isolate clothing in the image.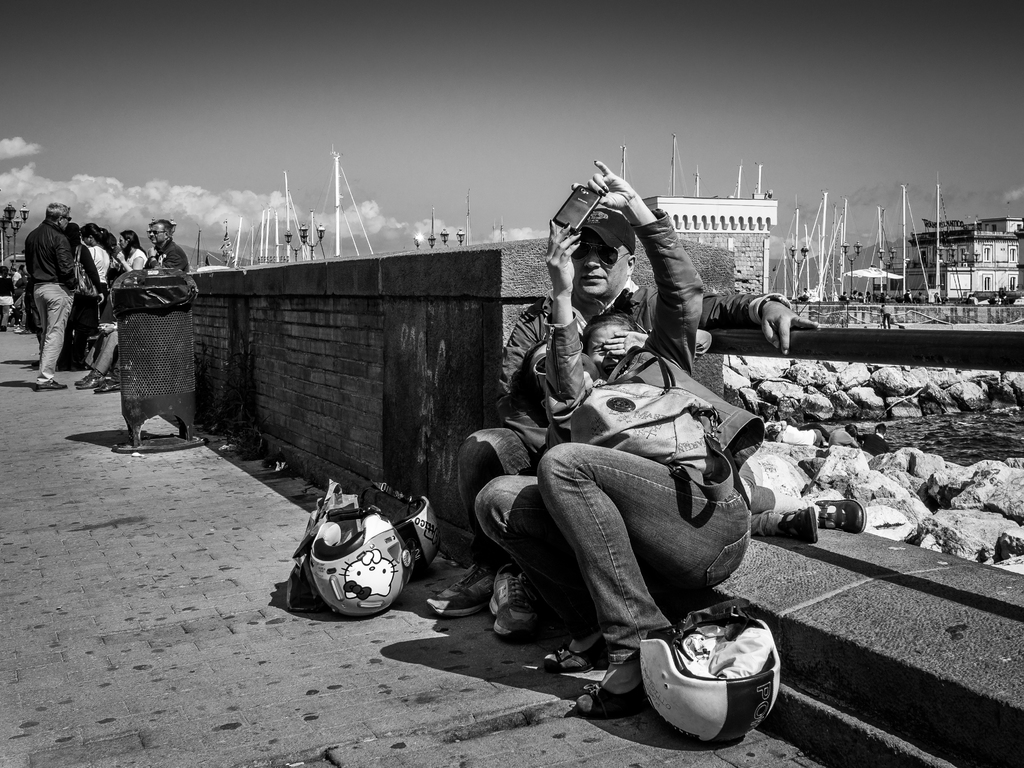
Isolated region: crop(25, 220, 77, 382).
